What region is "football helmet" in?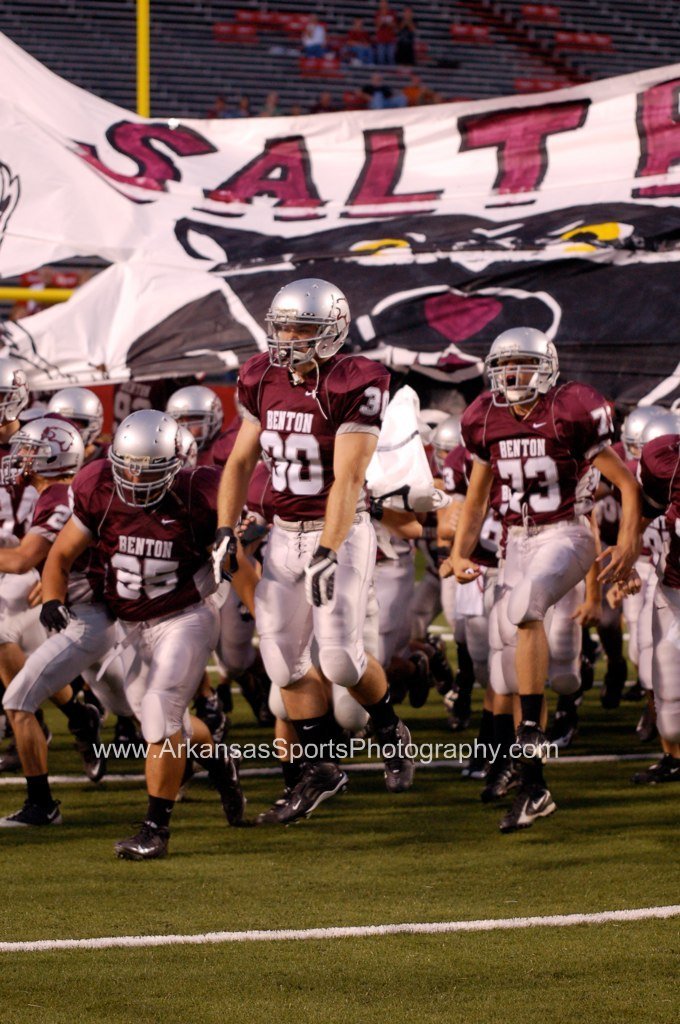
[491,324,575,407].
